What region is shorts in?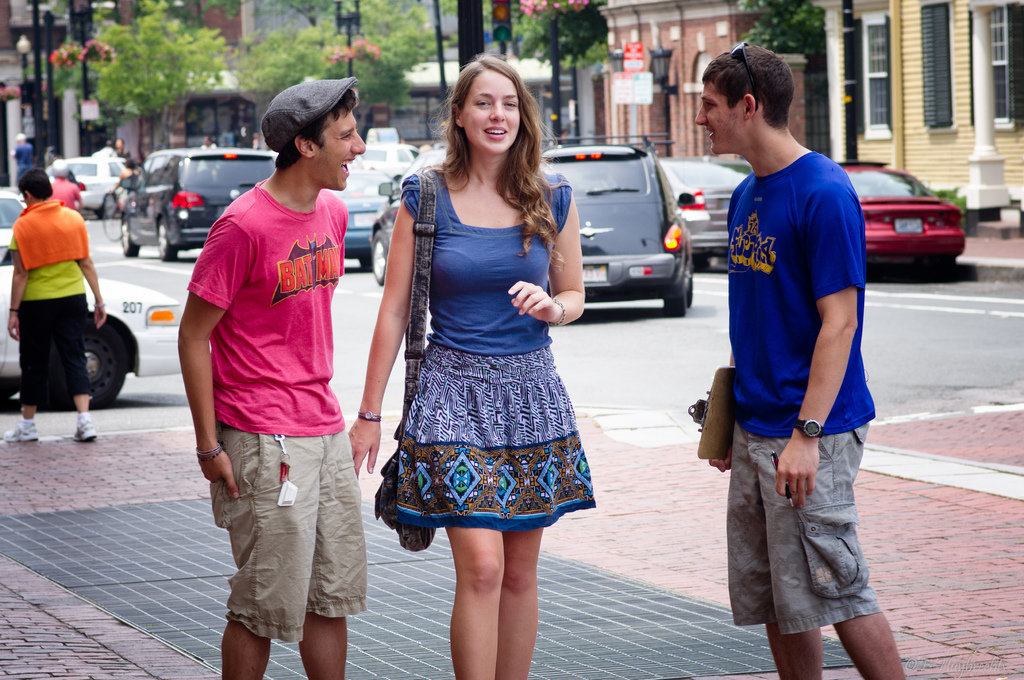
205, 456, 353, 633.
